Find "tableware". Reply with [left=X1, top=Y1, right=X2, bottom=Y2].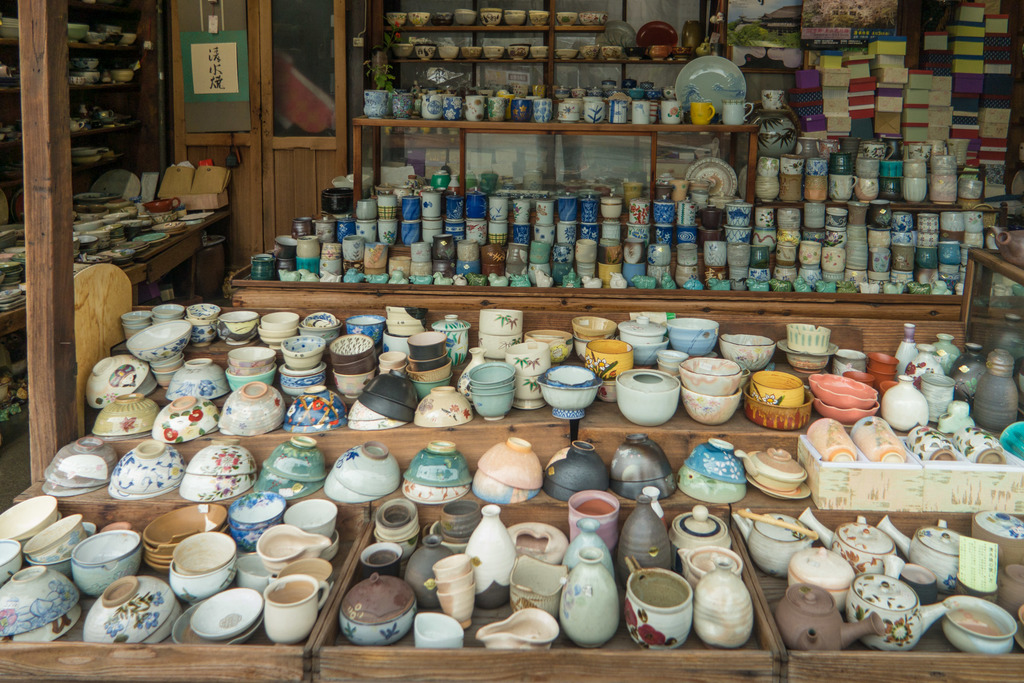
[left=419, top=96, right=440, bottom=119].
